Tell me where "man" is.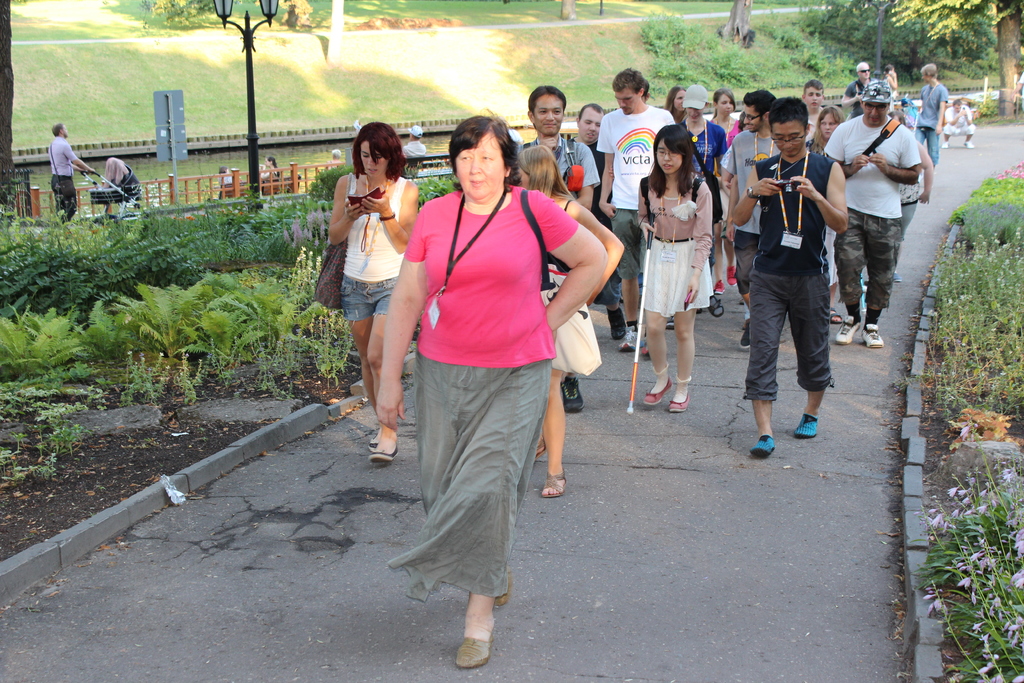
"man" is at region(730, 95, 848, 459).
